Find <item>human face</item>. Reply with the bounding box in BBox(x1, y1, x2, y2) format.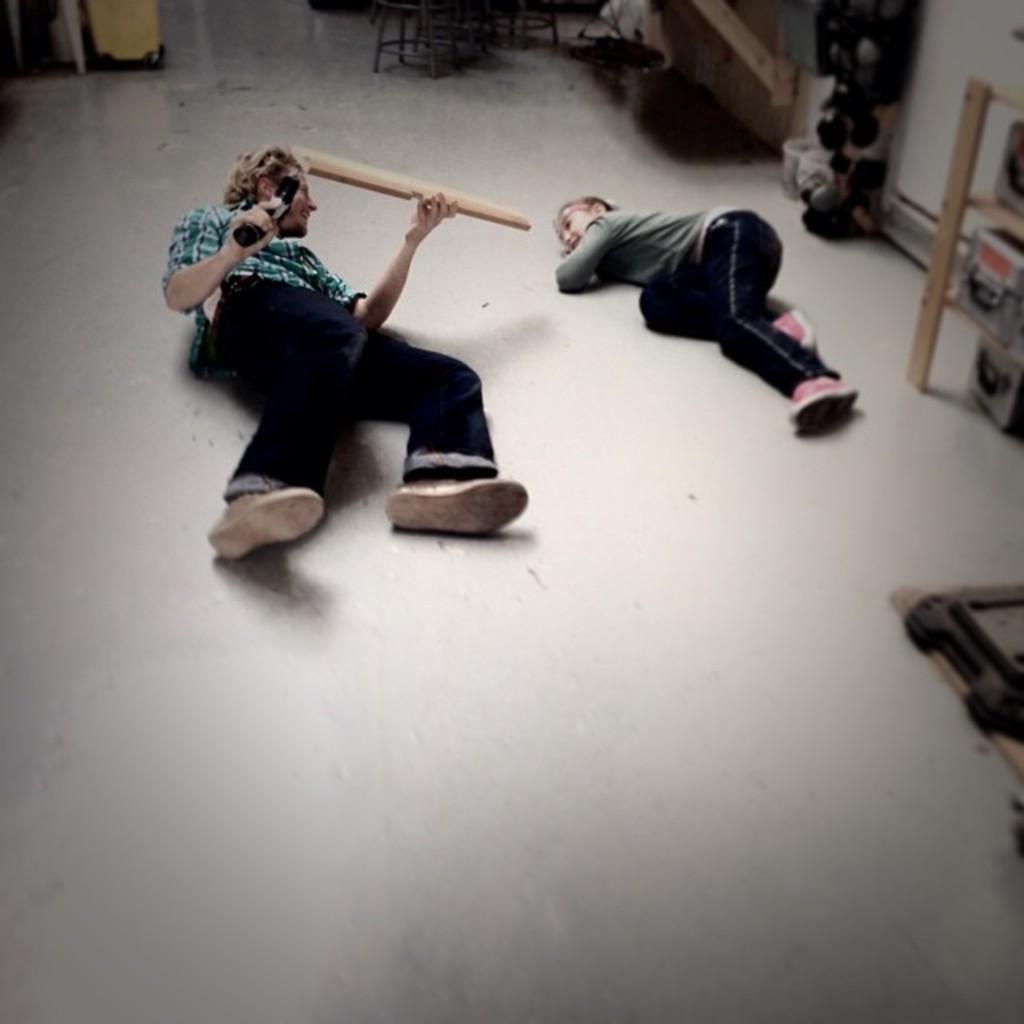
BBox(562, 206, 594, 246).
